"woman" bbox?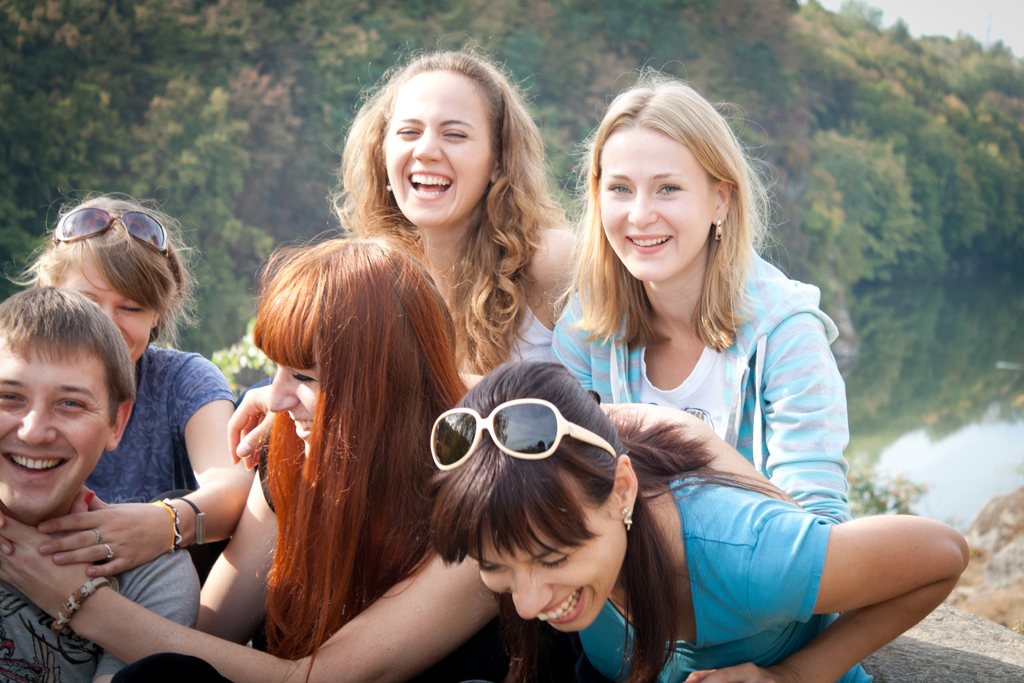
l=0, t=210, r=520, b=682
